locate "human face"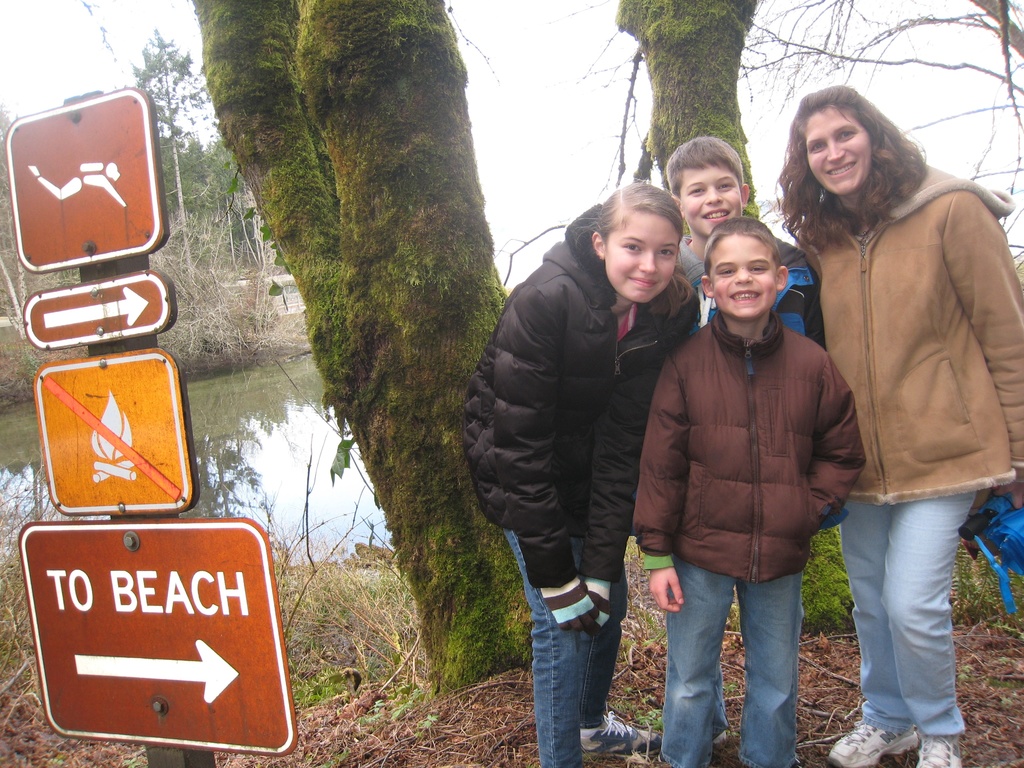
x1=710 y1=235 x2=779 y2=318
